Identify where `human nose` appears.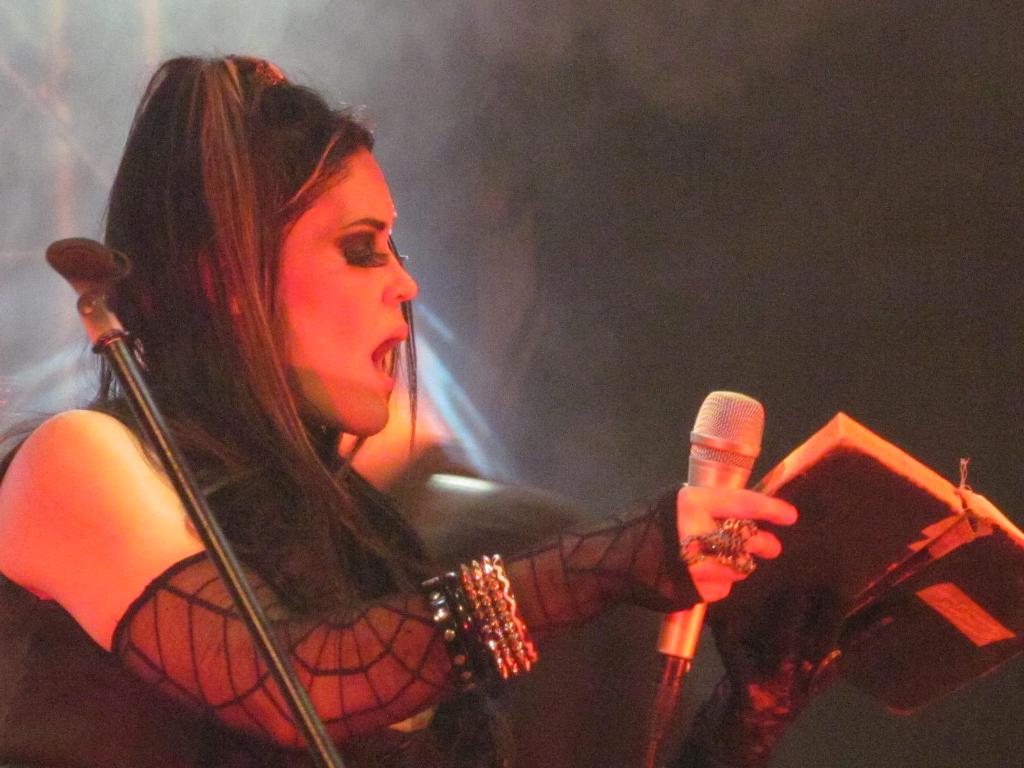
Appears at 382/248/420/305.
